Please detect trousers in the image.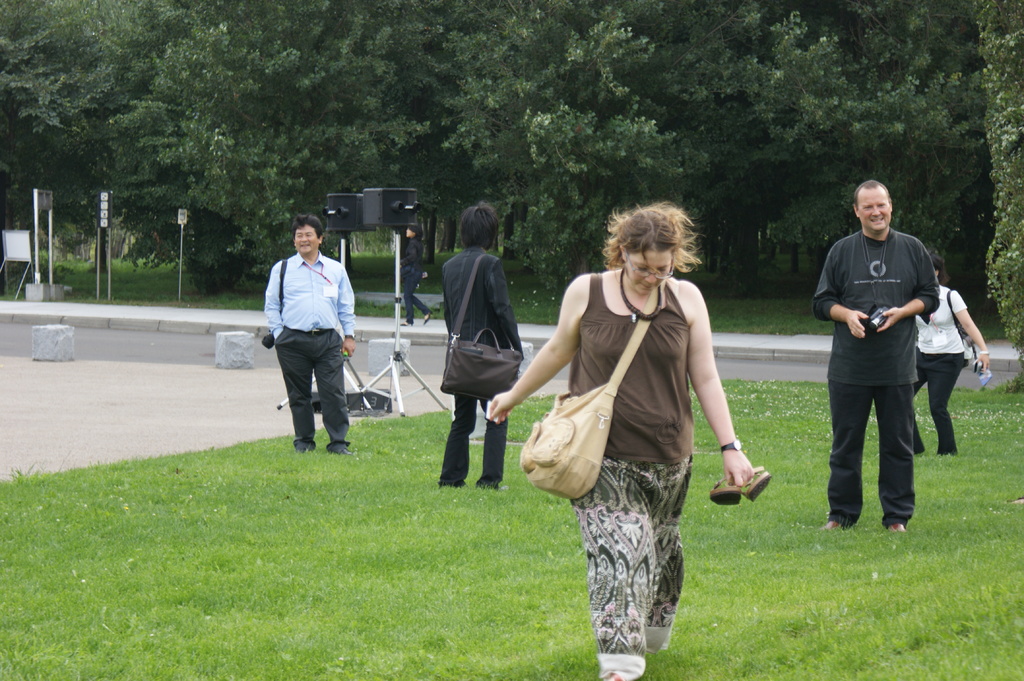
l=272, t=339, r=351, b=445.
